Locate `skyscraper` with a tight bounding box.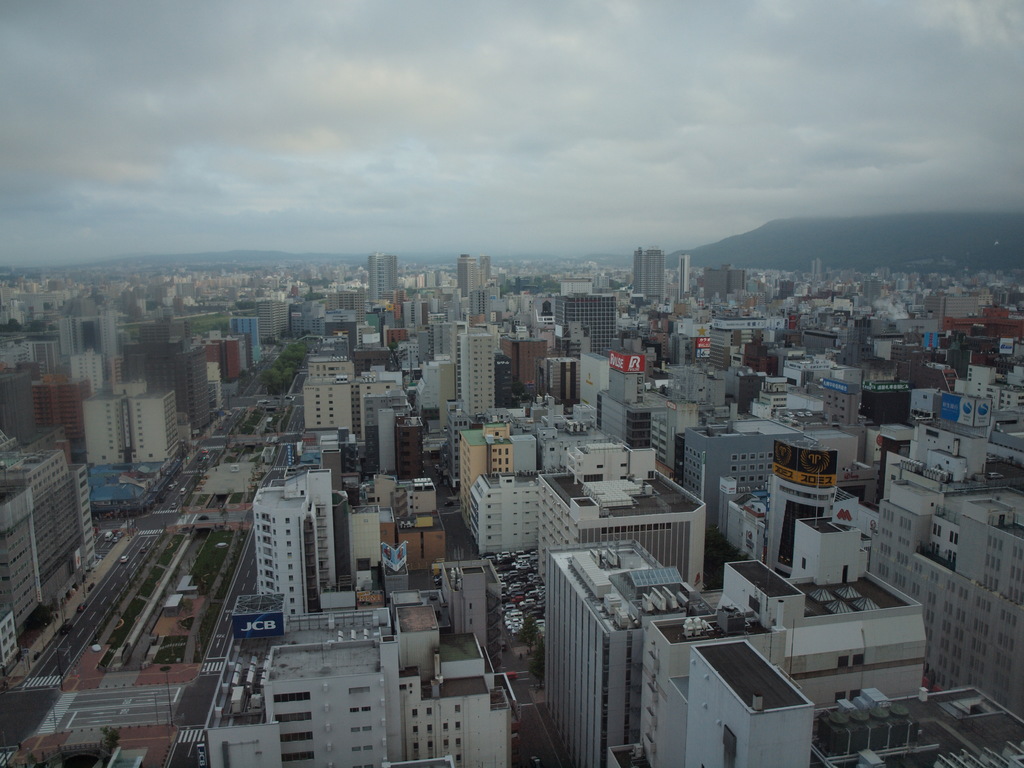
(572,338,643,447).
